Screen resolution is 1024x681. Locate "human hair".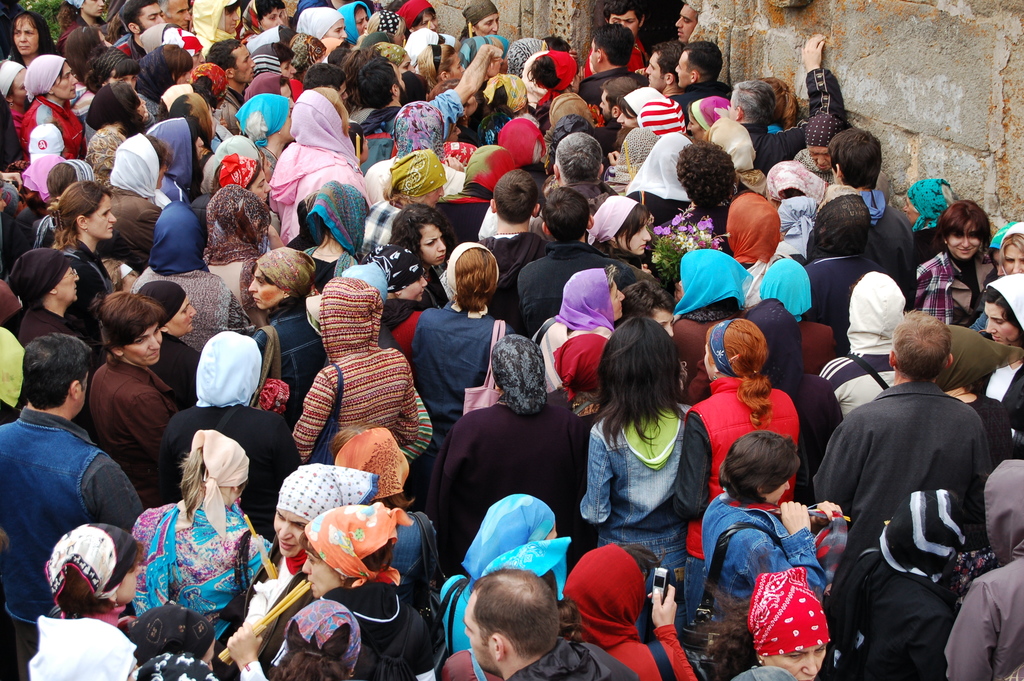
(x1=177, y1=440, x2=207, y2=527).
